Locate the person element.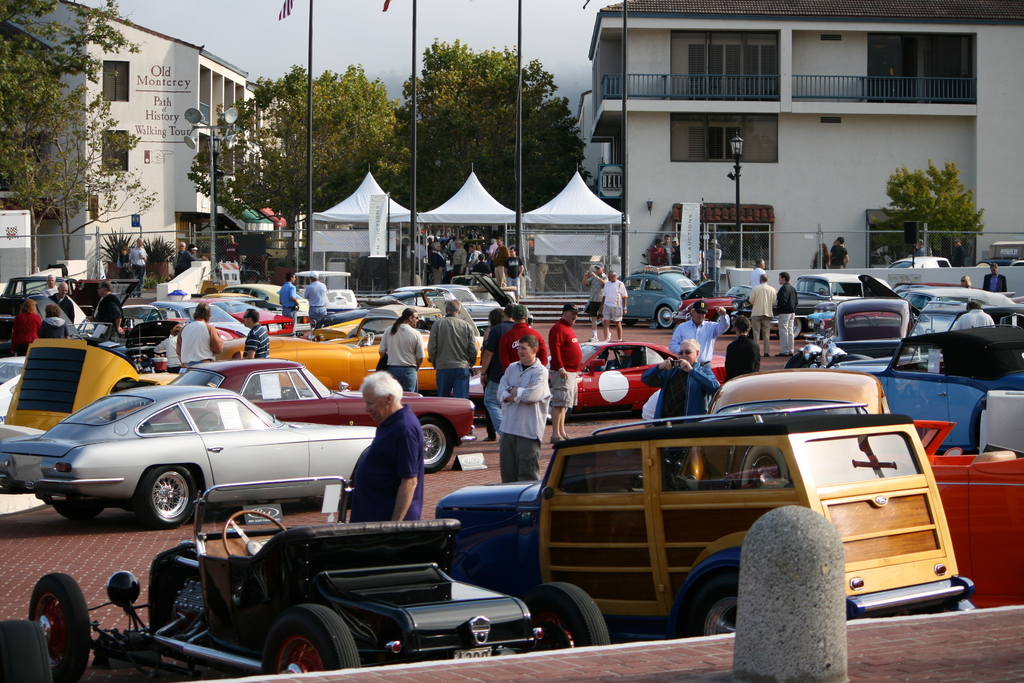
Element bbox: [left=744, top=277, right=774, bottom=349].
